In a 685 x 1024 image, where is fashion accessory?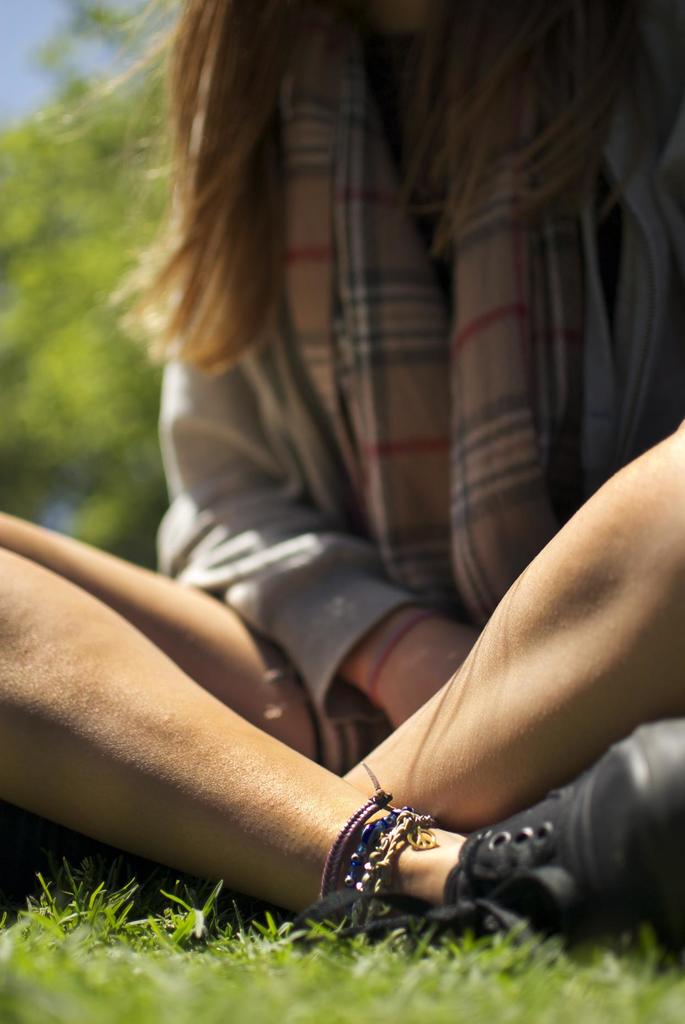
278 0 595 629.
